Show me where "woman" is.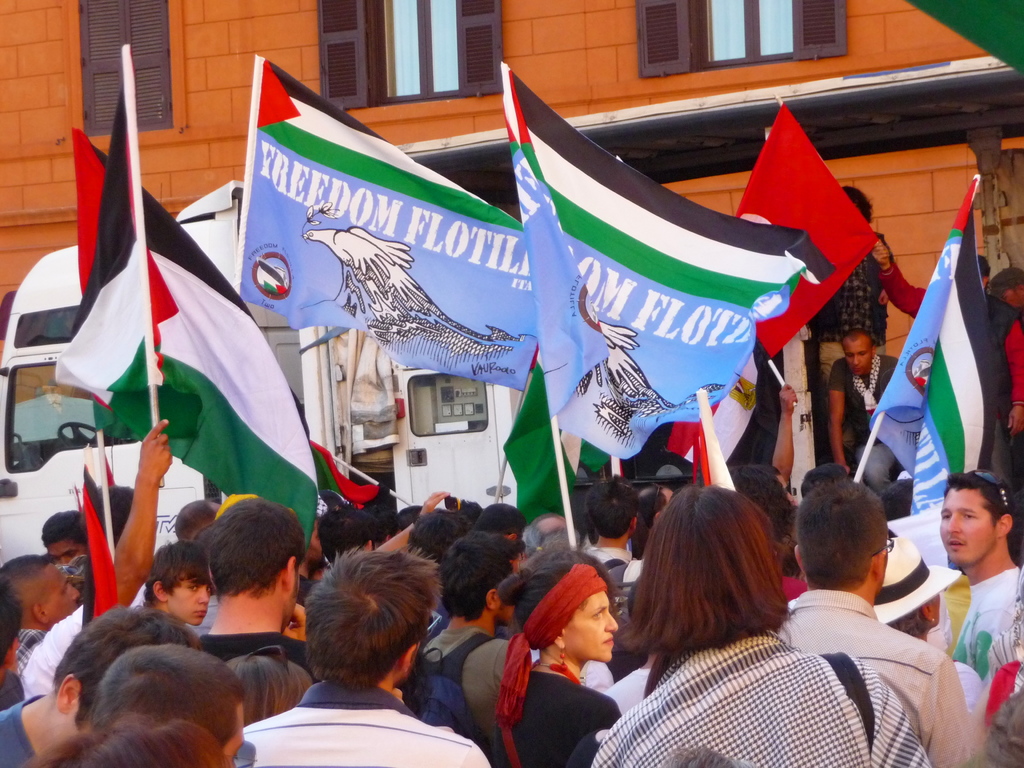
"woman" is at rect(492, 558, 646, 760).
